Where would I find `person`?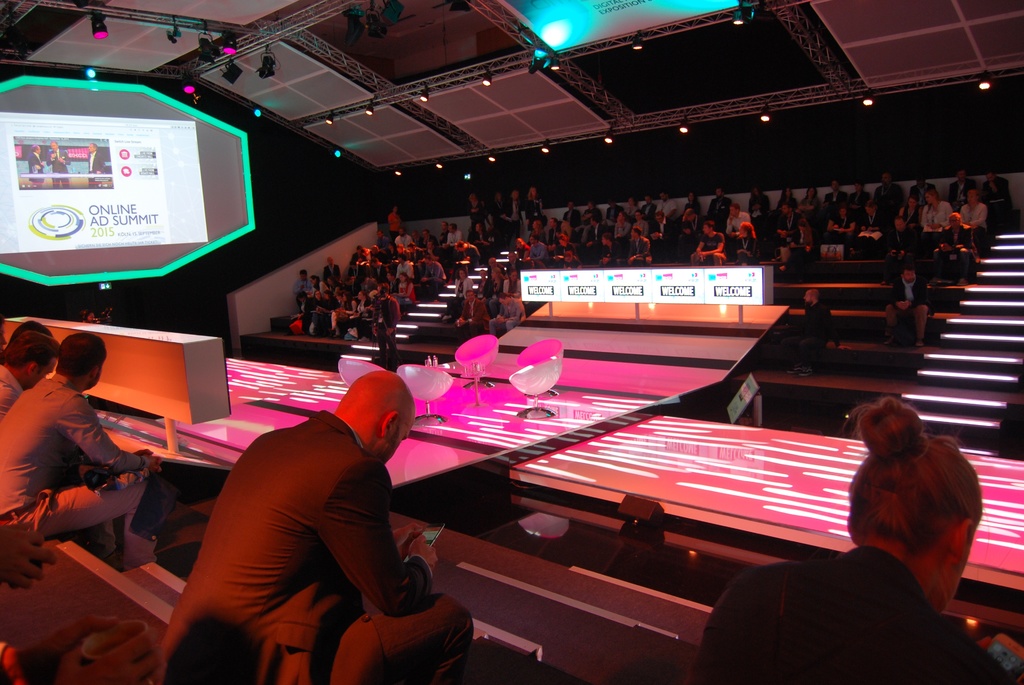
At x1=707, y1=397, x2=1016, y2=684.
